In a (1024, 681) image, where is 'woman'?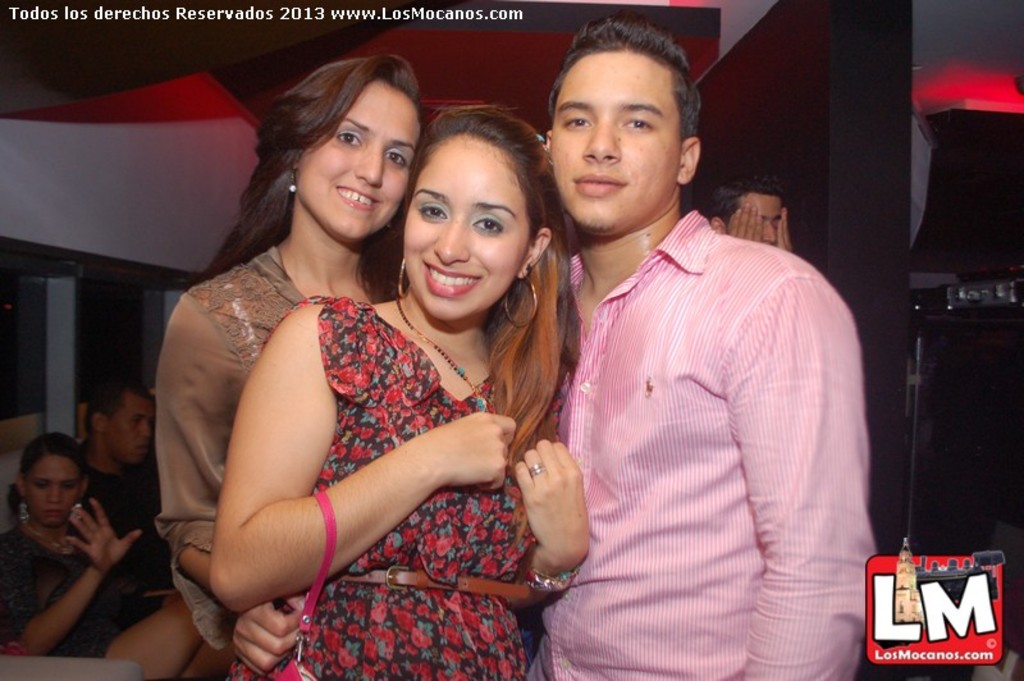
(left=151, top=52, right=449, bottom=680).
